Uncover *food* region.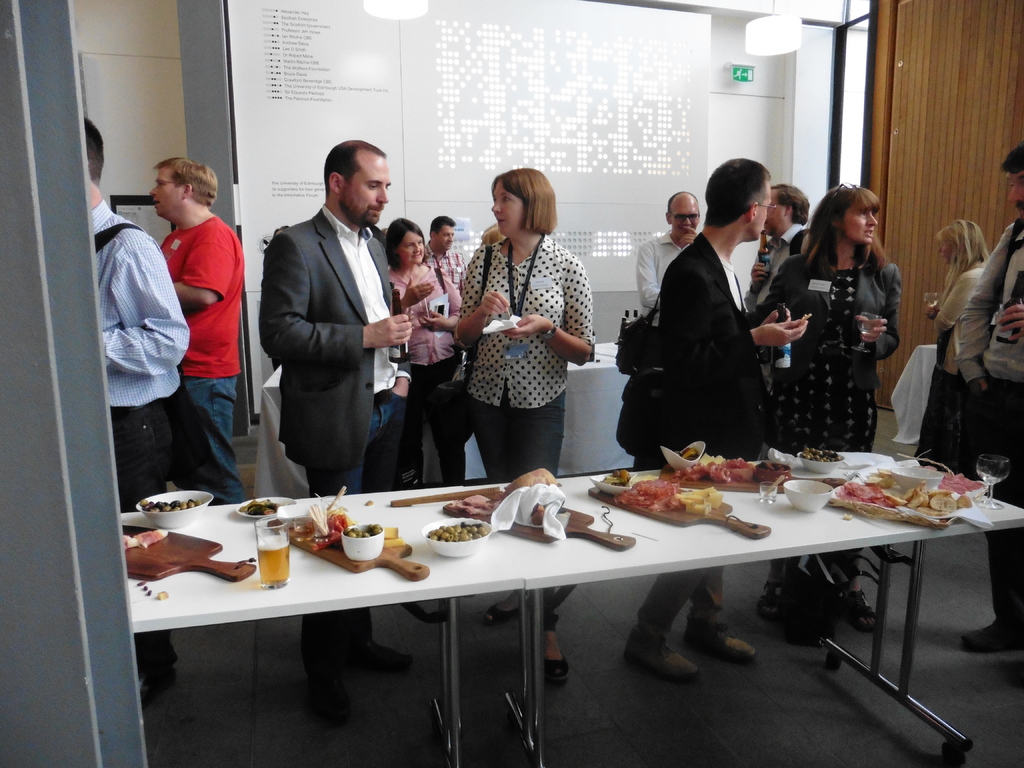
Uncovered: (755,458,790,484).
